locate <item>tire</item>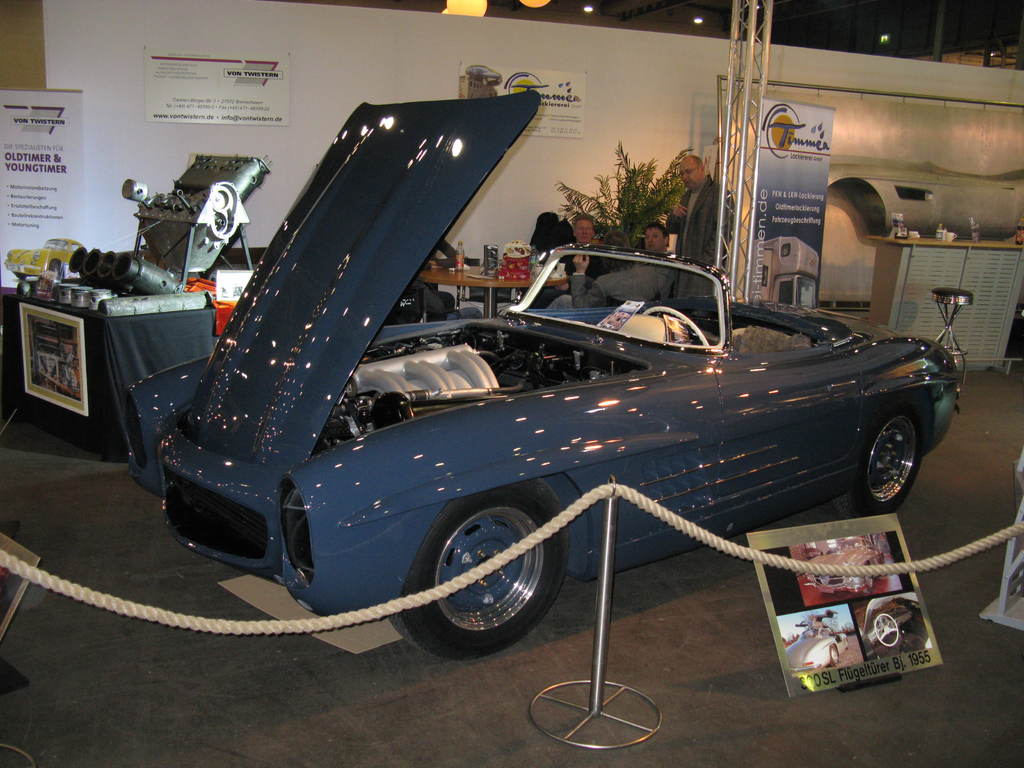
rect(829, 642, 842, 664)
